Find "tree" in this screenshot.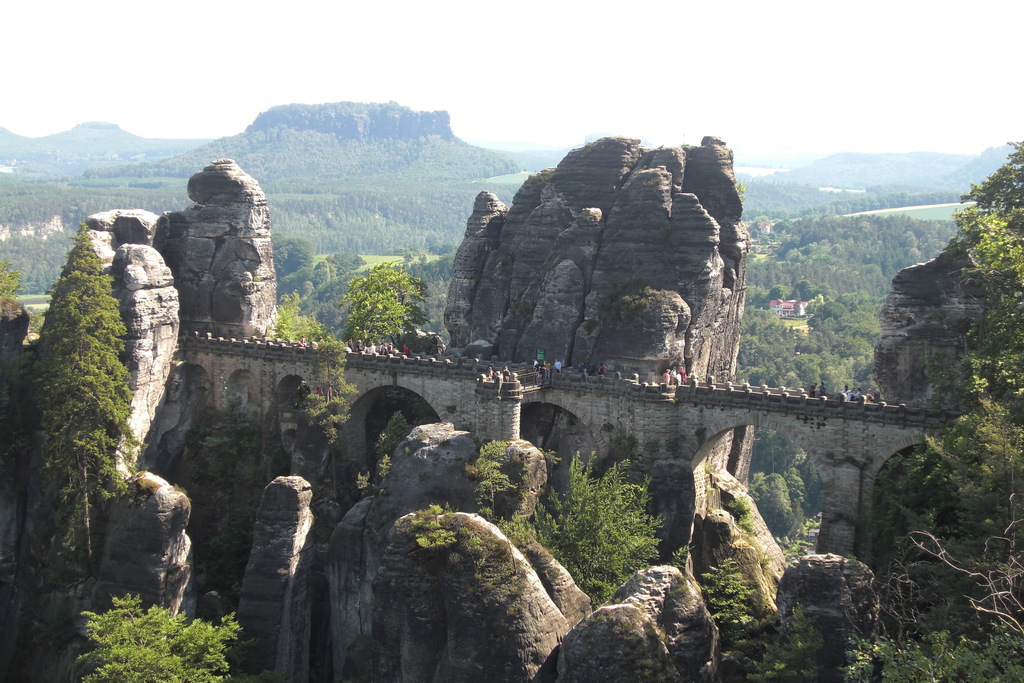
The bounding box for "tree" is rect(738, 324, 800, 386).
